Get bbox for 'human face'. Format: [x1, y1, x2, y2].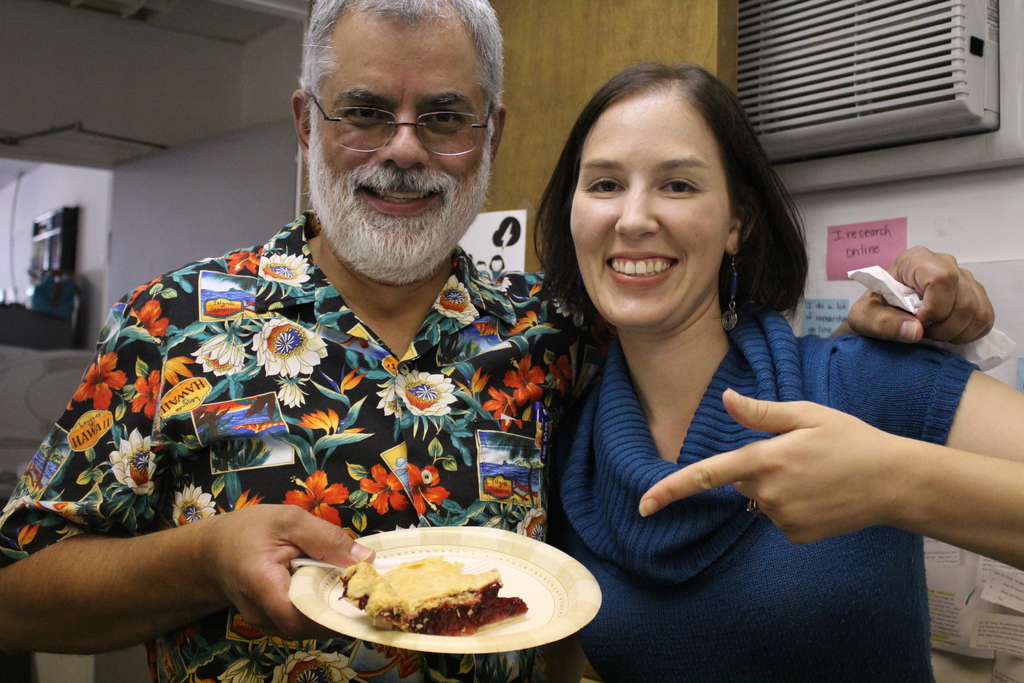
[309, 15, 493, 273].
